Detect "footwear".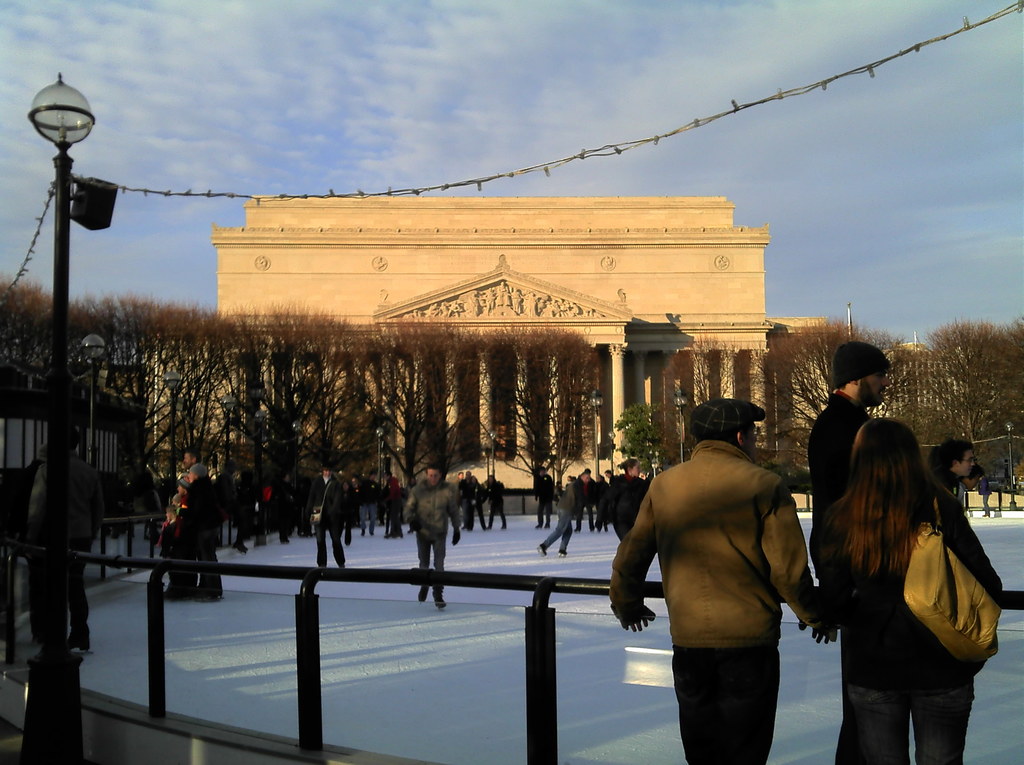
Detected at 536, 538, 554, 558.
